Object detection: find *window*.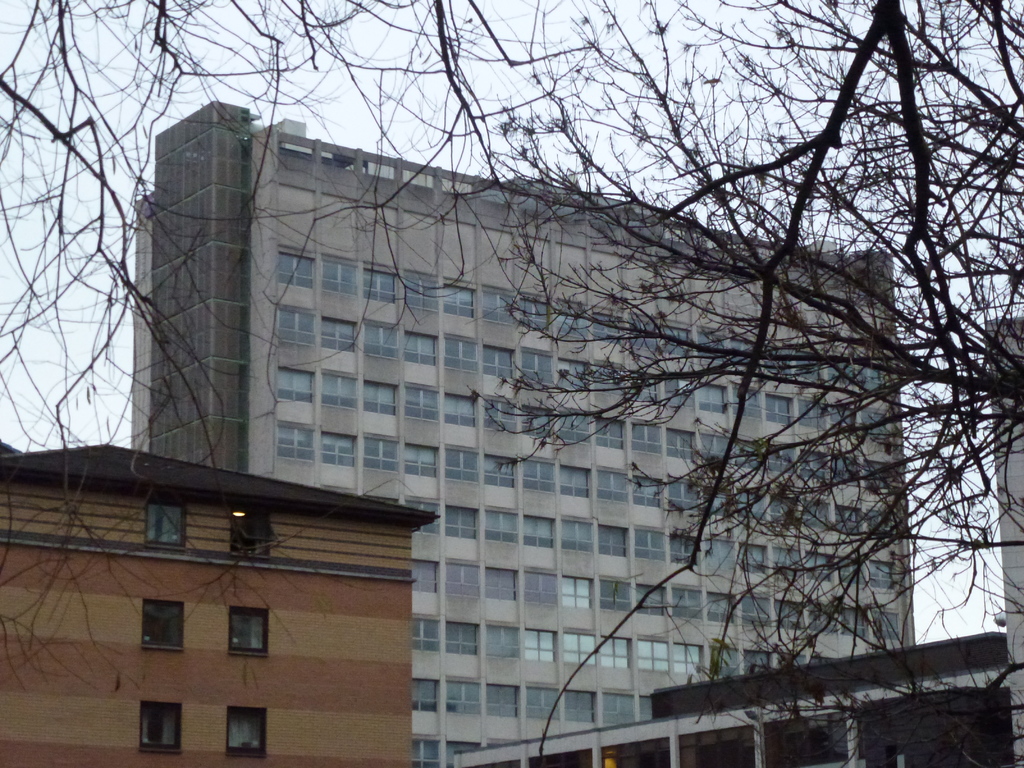
crop(414, 674, 440, 714).
